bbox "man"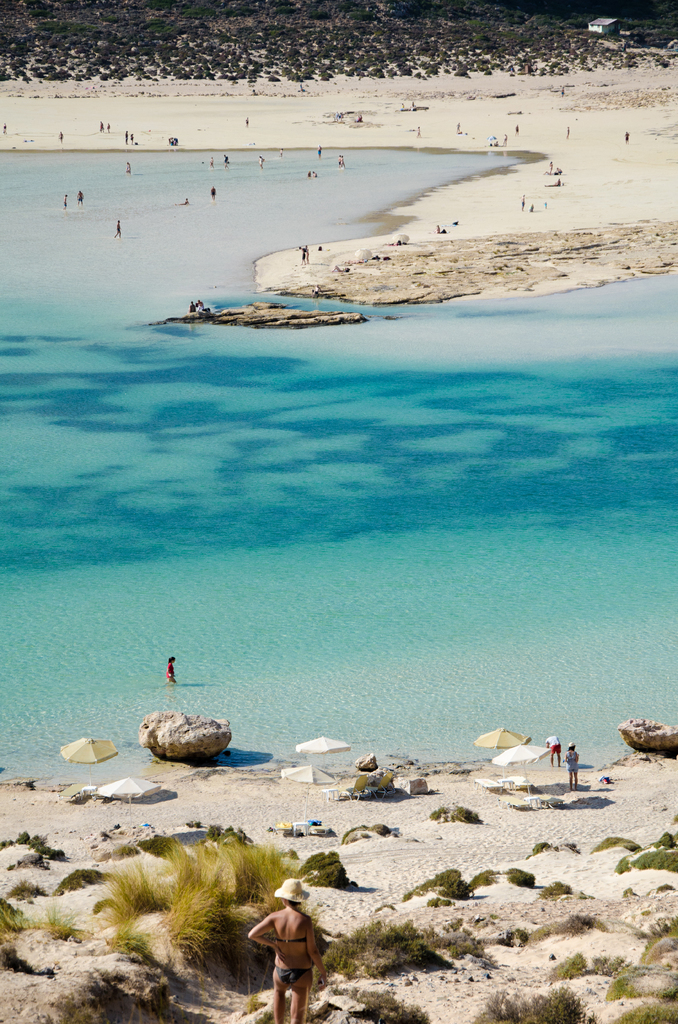
[x1=519, y1=194, x2=526, y2=208]
